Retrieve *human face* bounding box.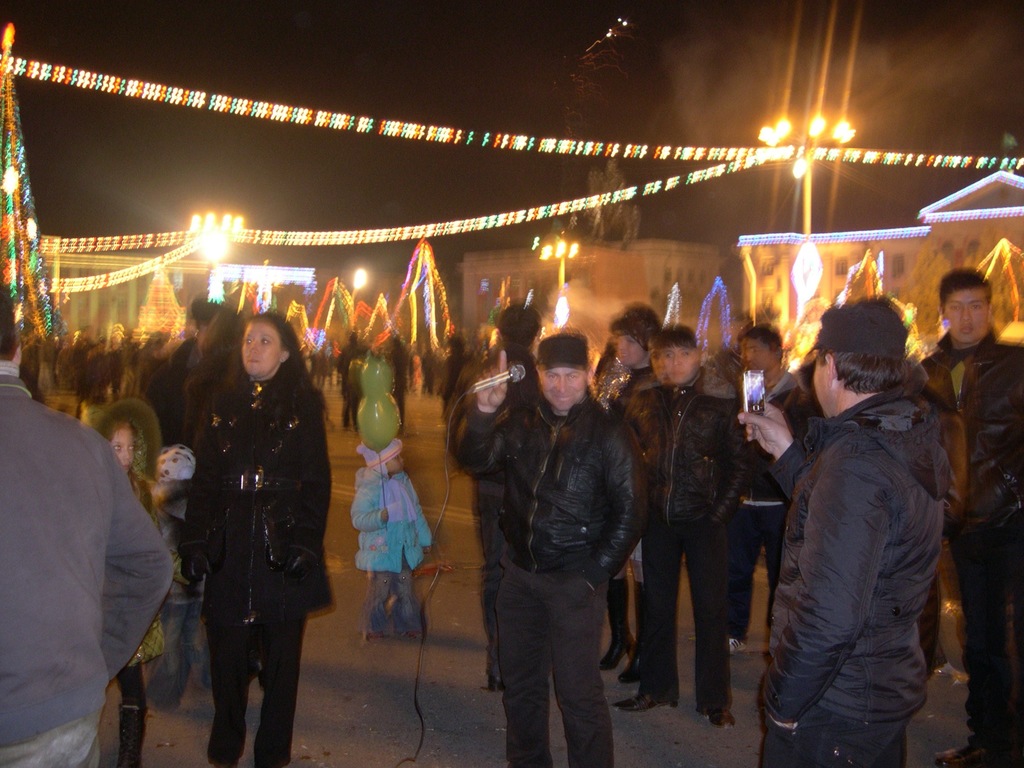
Bounding box: [112, 430, 136, 472].
